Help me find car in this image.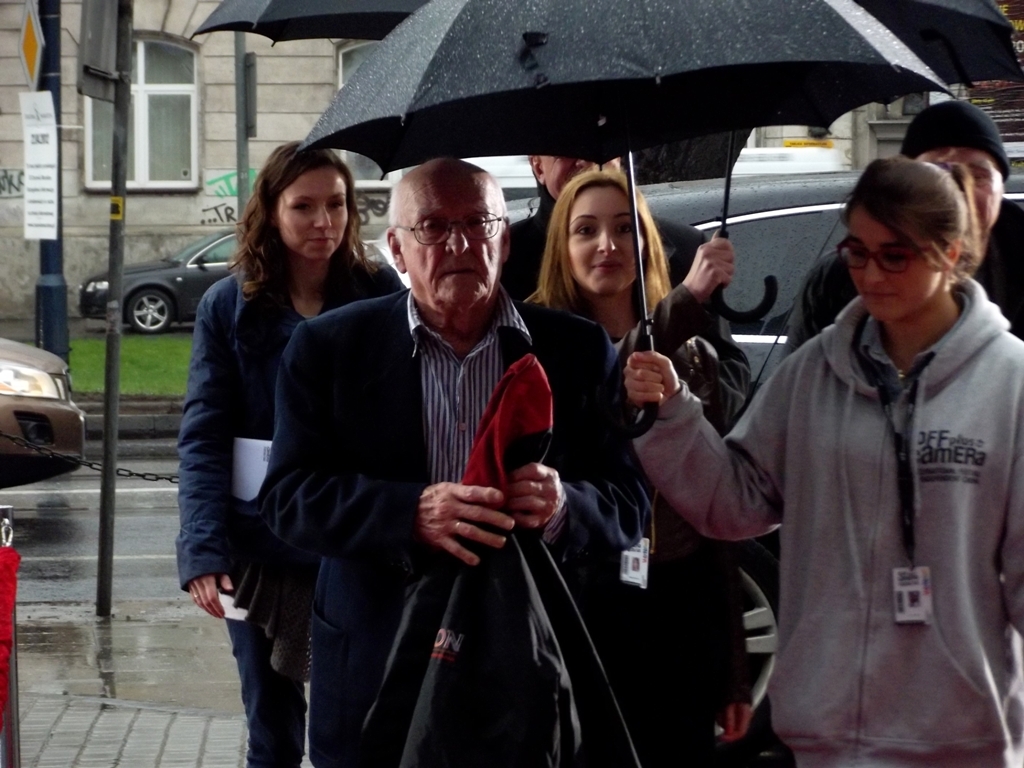
Found it: (x1=515, y1=160, x2=1023, y2=383).
